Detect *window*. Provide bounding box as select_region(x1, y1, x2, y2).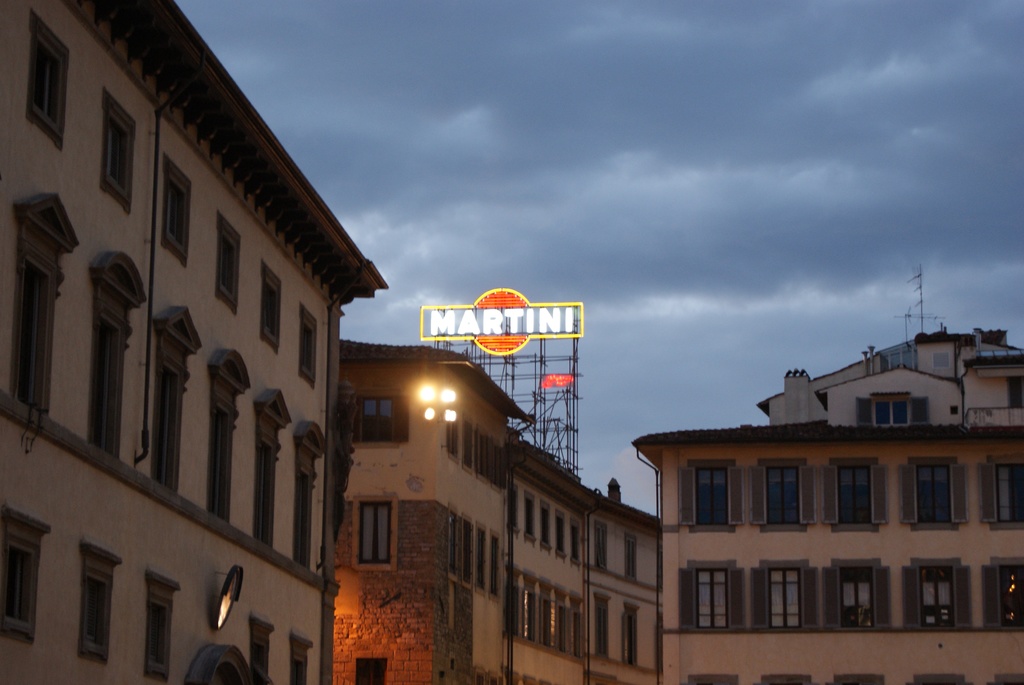
select_region(259, 258, 283, 351).
